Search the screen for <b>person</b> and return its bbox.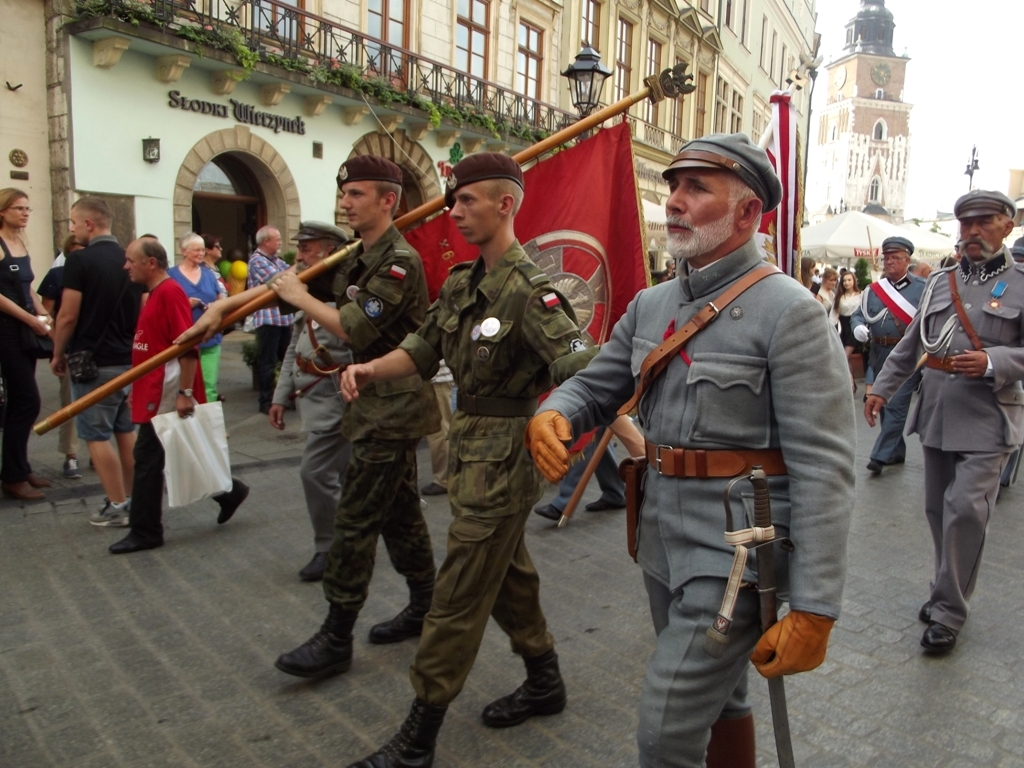
Found: BBox(0, 183, 50, 503).
